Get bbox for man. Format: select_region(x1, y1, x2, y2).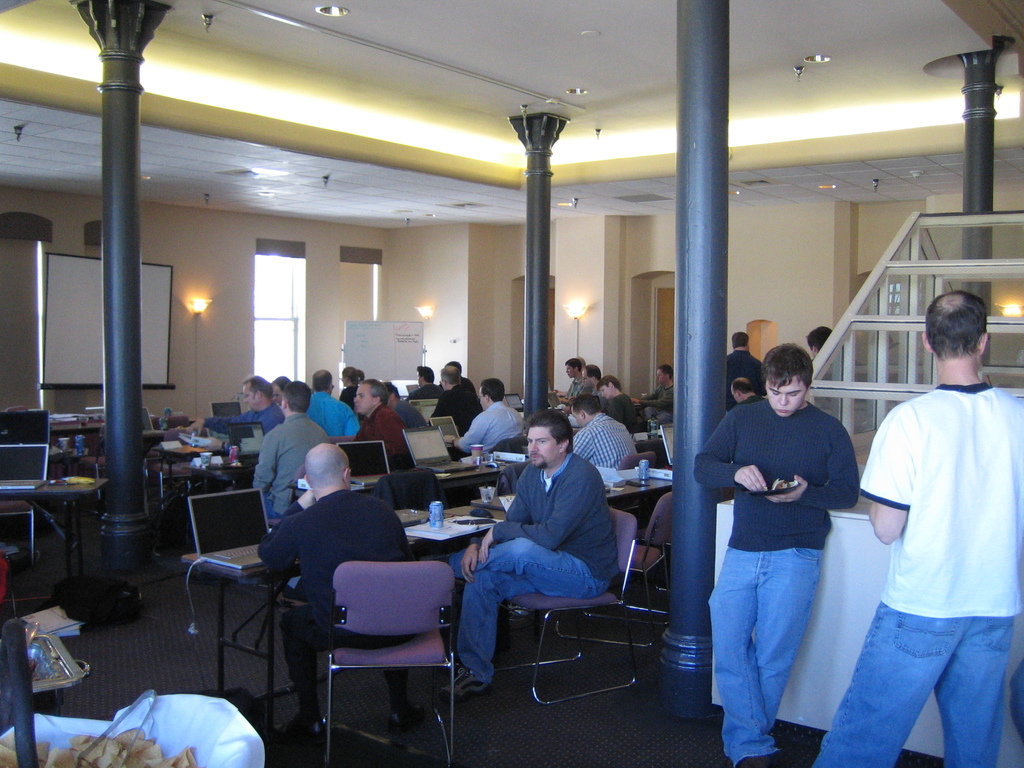
select_region(440, 404, 620, 692).
